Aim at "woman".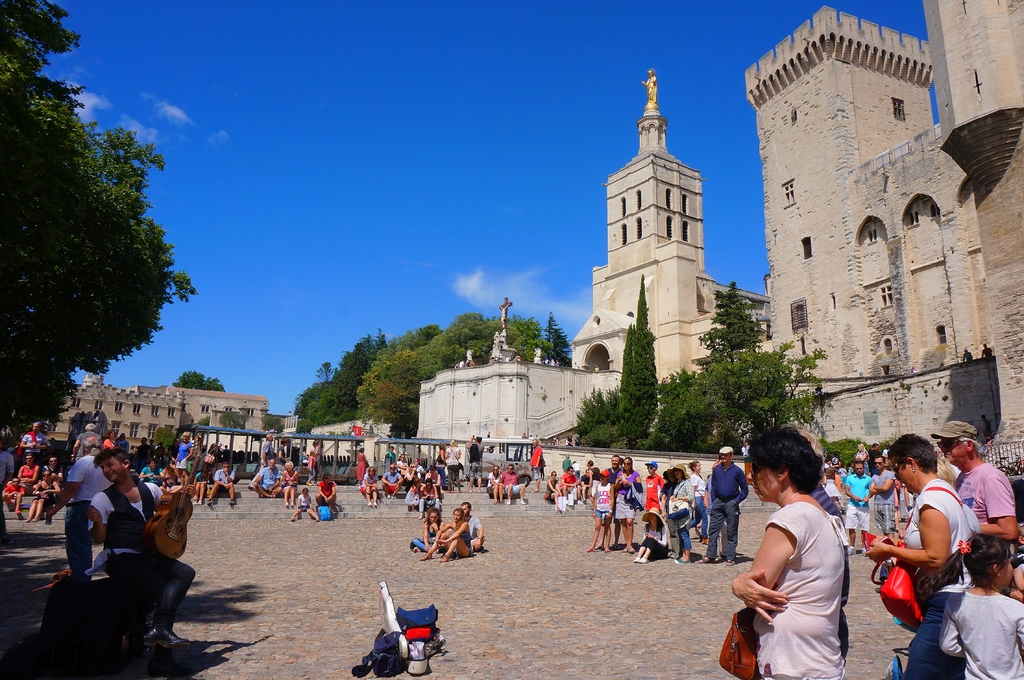
Aimed at <bbox>9, 451, 34, 493</bbox>.
